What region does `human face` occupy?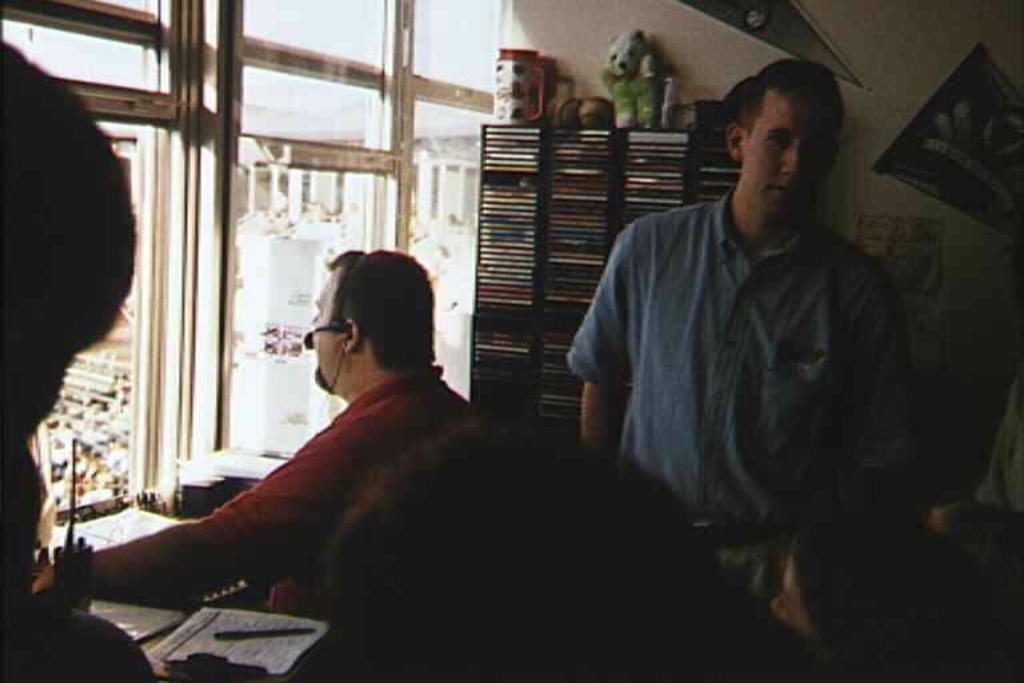
crop(739, 91, 836, 209).
